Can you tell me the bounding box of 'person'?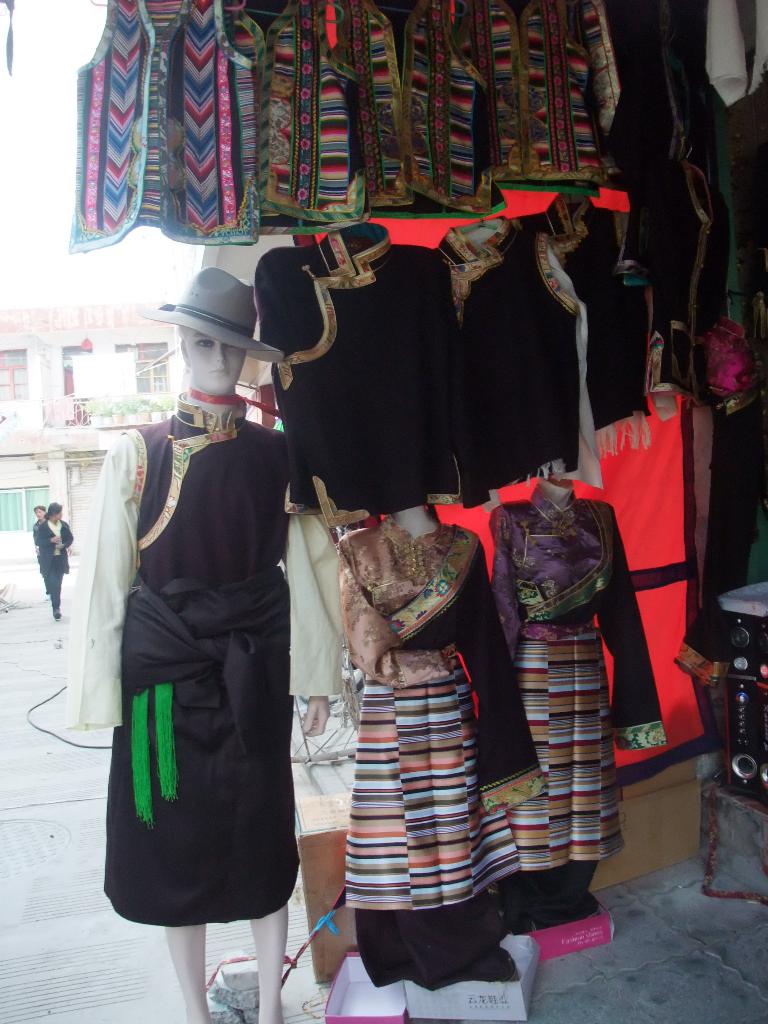
[x1=65, y1=264, x2=346, y2=1023].
